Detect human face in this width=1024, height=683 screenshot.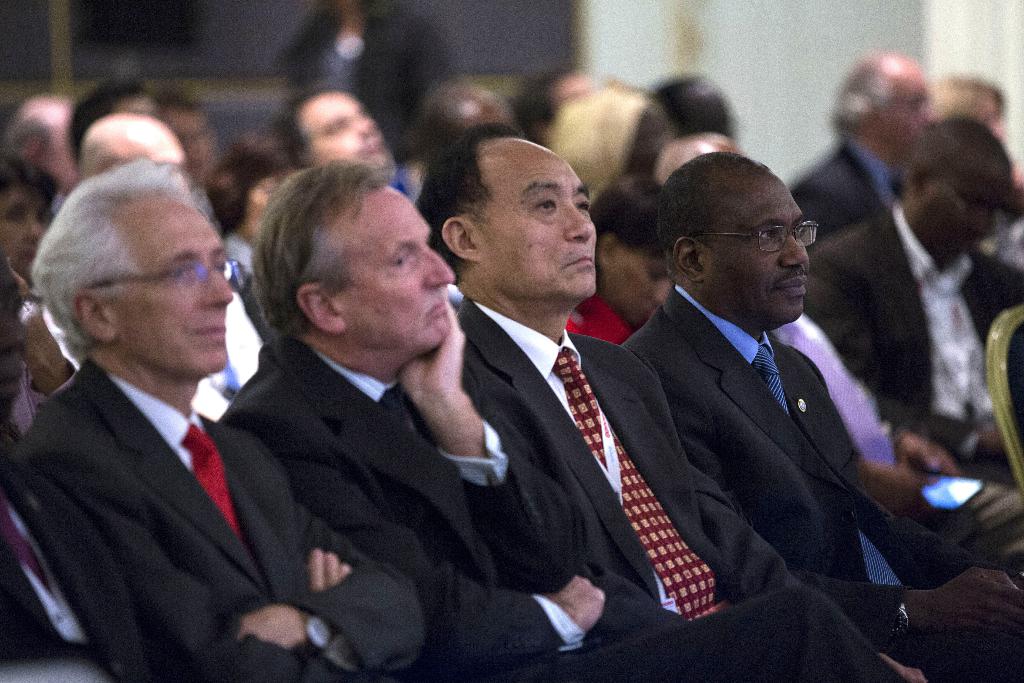
Detection: (left=332, top=185, right=454, bottom=344).
